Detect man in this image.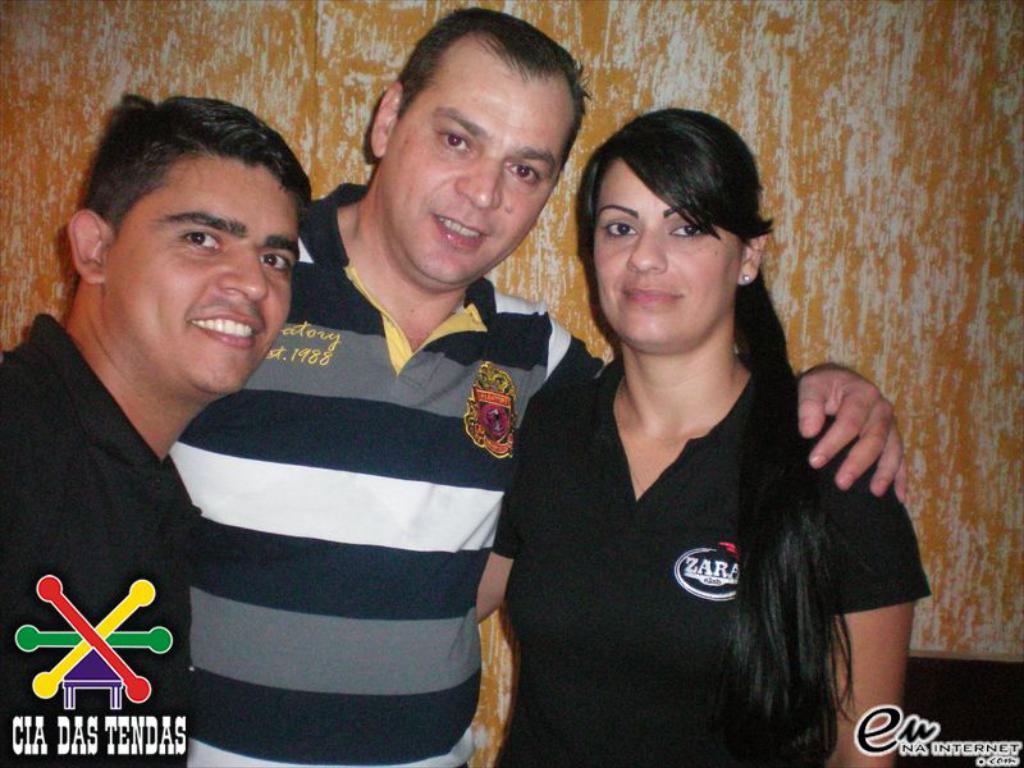
Detection: (left=170, top=3, right=911, bottom=767).
